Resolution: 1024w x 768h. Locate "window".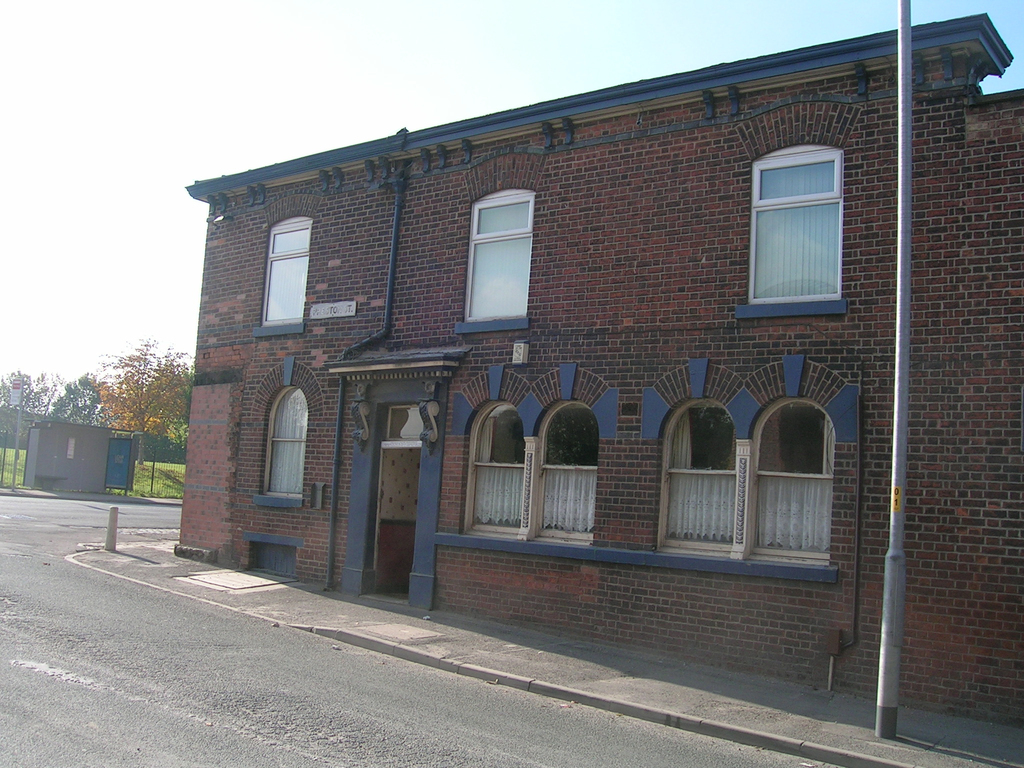
[x1=733, y1=140, x2=845, y2=321].
